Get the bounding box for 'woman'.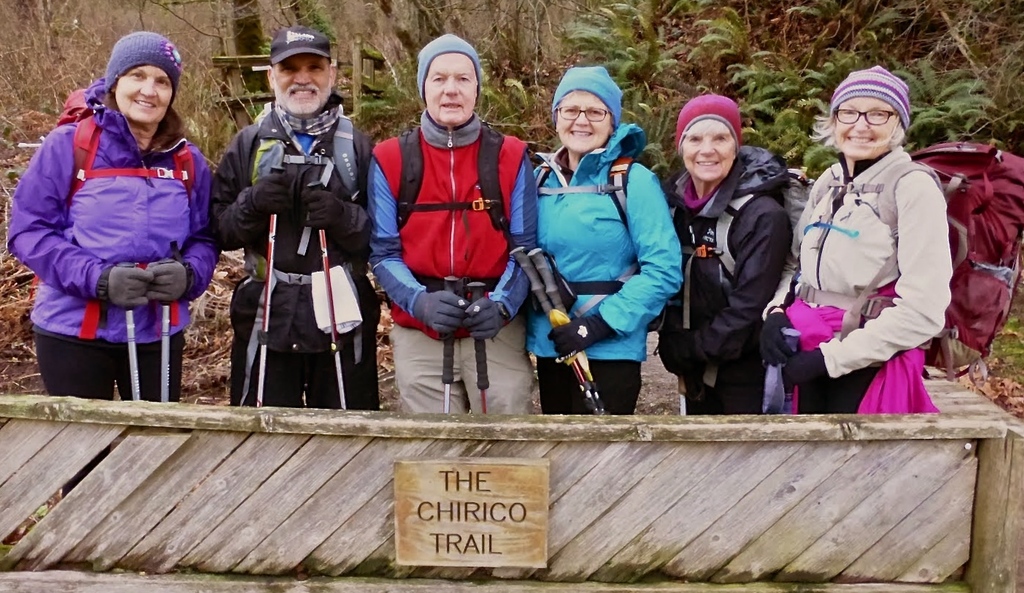
[x1=531, y1=69, x2=688, y2=410].
